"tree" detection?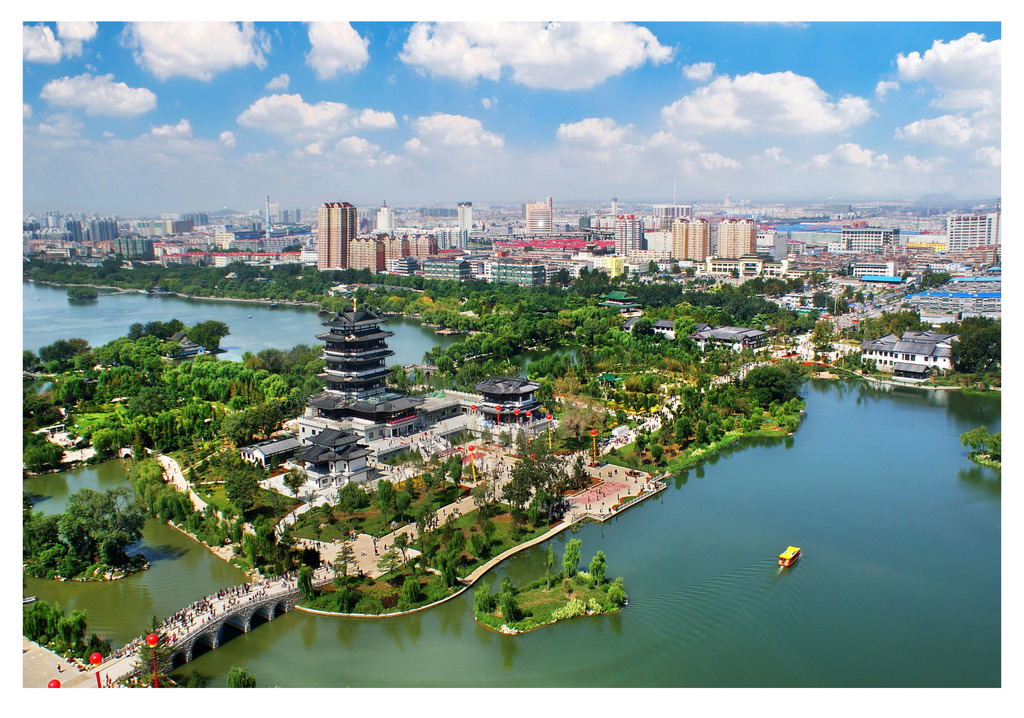
BBox(129, 322, 141, 340)
